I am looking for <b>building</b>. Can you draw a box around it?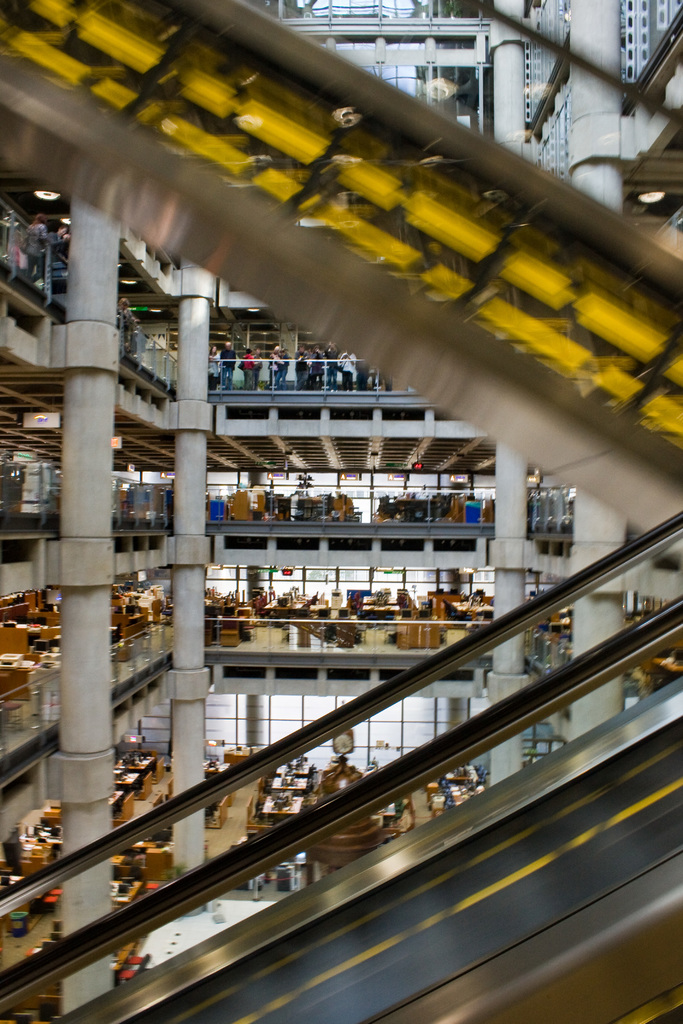
Sure, the bounding box is bbox(0, 0, 682, 1023).
